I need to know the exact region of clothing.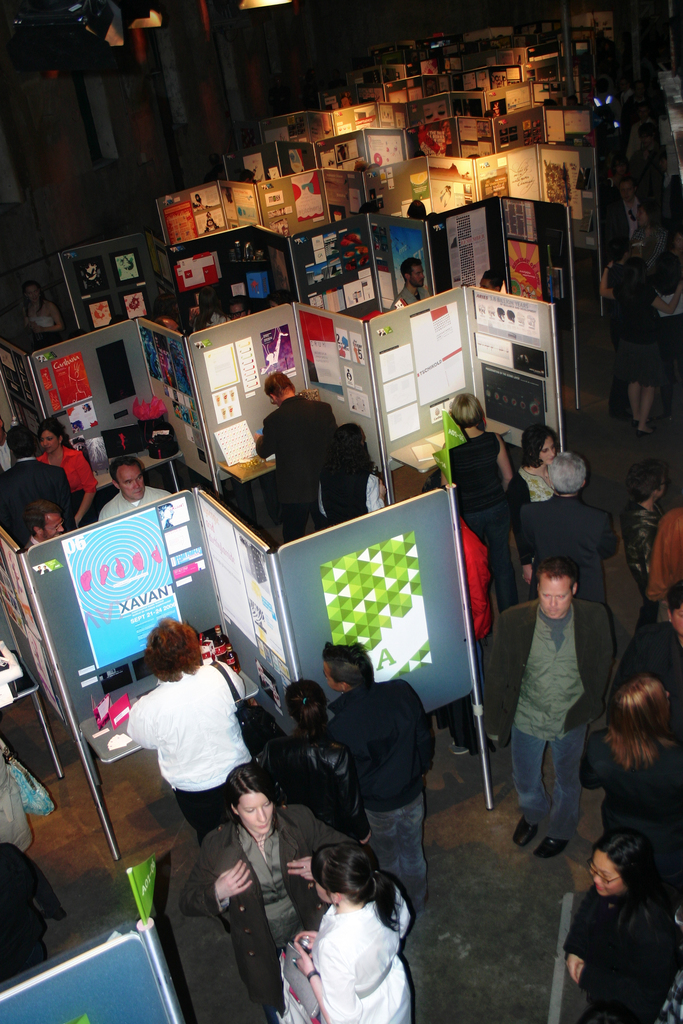
Region: [35,438,97,521].
